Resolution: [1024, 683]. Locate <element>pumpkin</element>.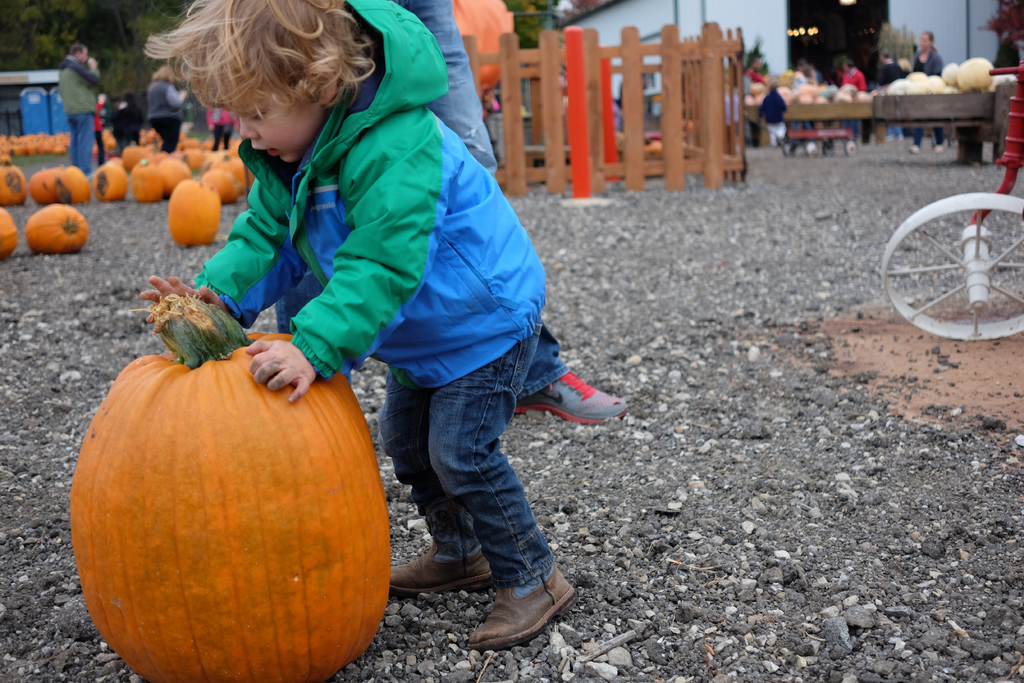
70/318/388/672.
